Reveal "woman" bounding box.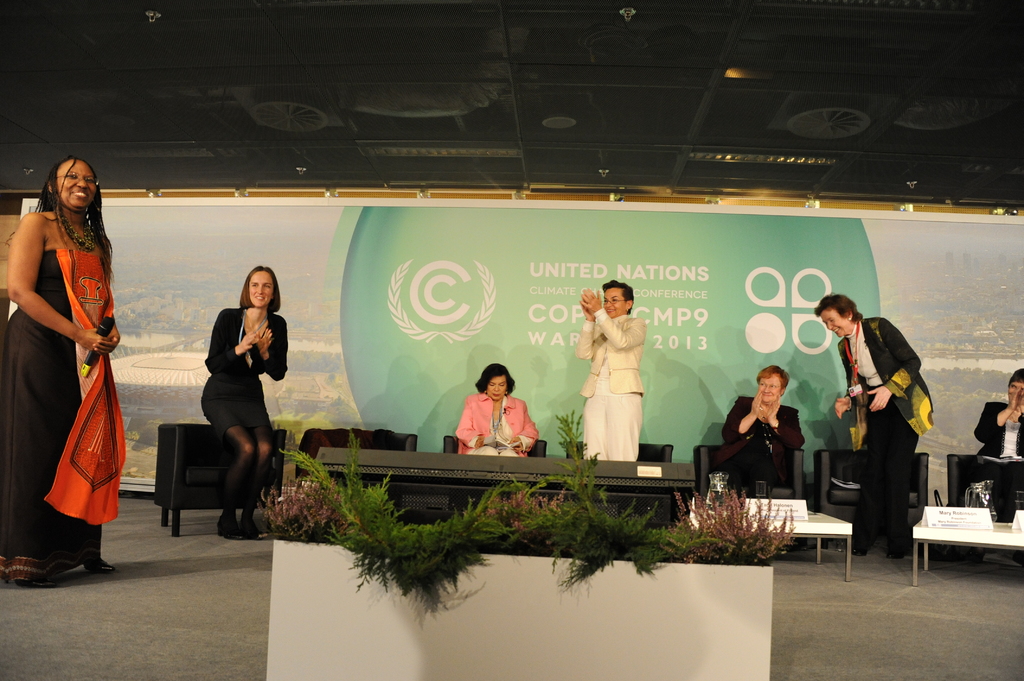
Revealed: [714,366,806,497].
